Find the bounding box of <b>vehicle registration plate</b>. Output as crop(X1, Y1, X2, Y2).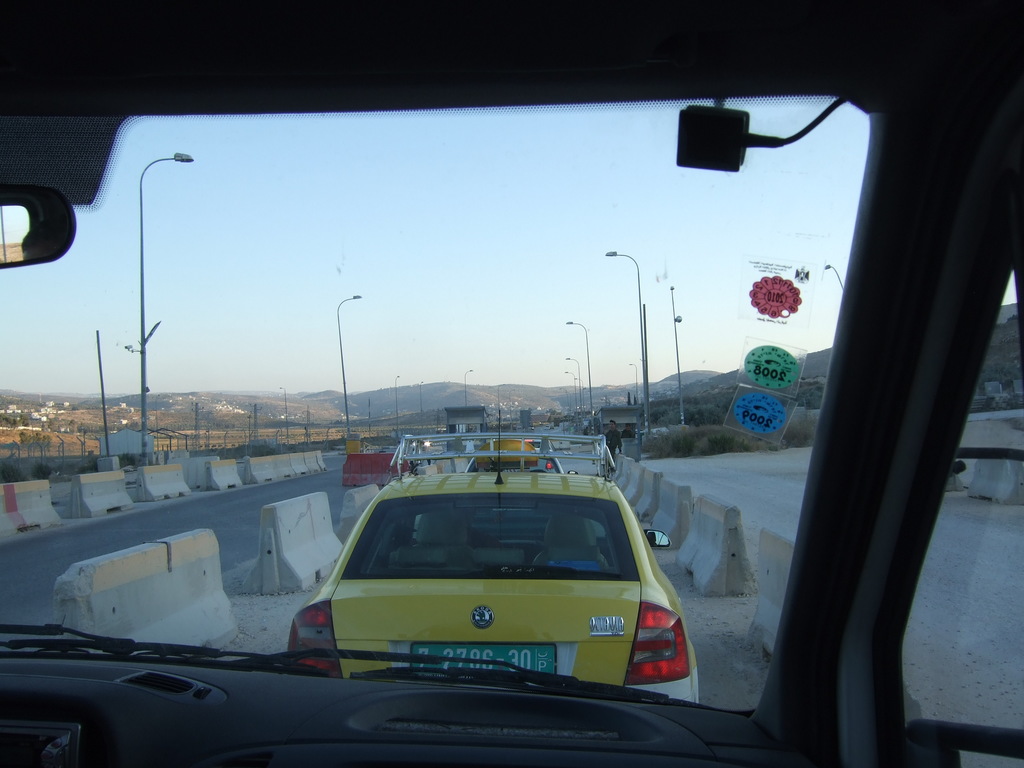
crop(410, 644, 555, 674).
